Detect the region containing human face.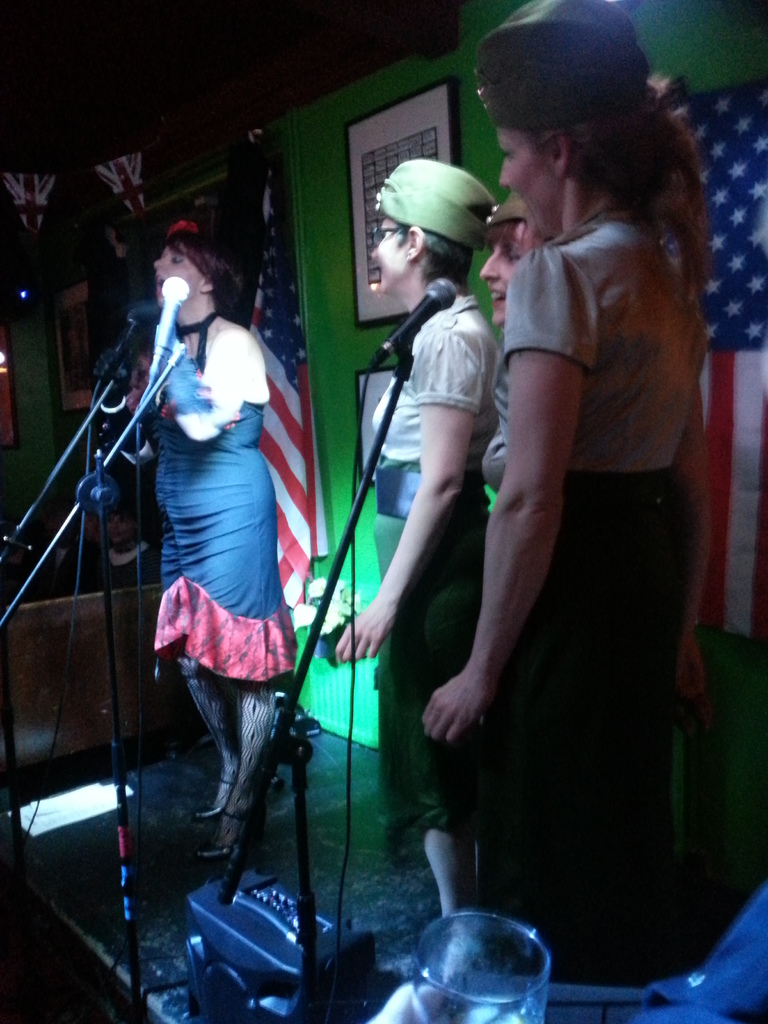
l=152, t=239, r=201, b=305.
